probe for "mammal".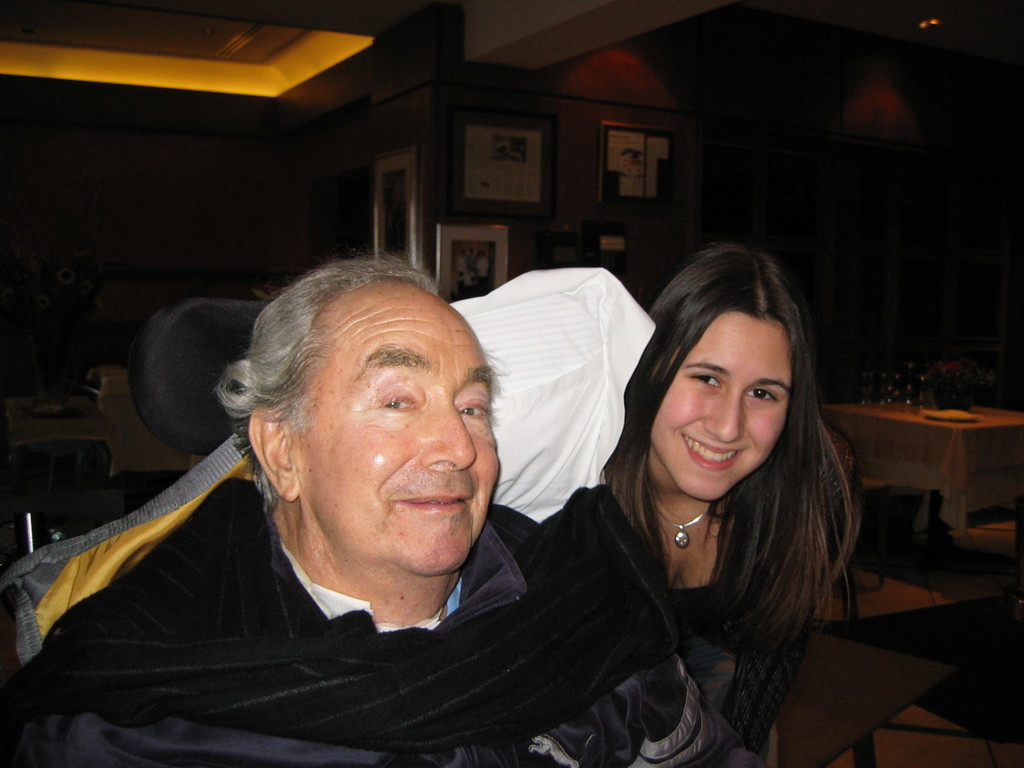
Probe result: {"x1": 519, "y1": 254, "x2": 904, "y2": 711}.
